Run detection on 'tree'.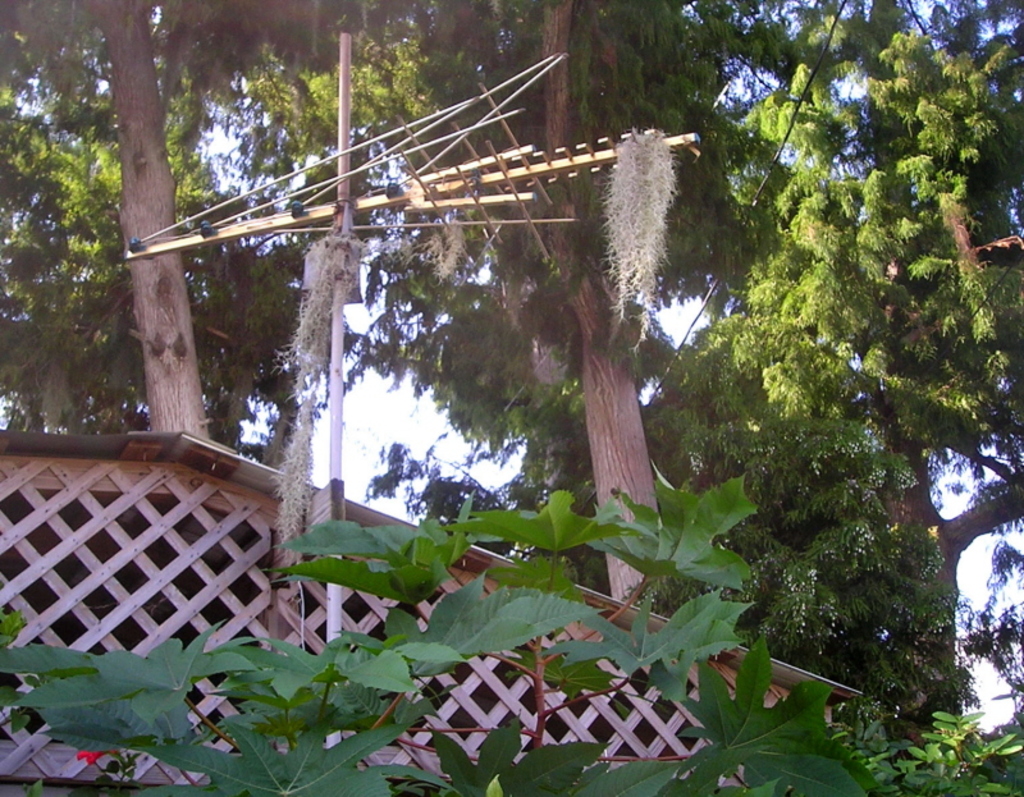
Result: locate(197, 0, 737, 610).
